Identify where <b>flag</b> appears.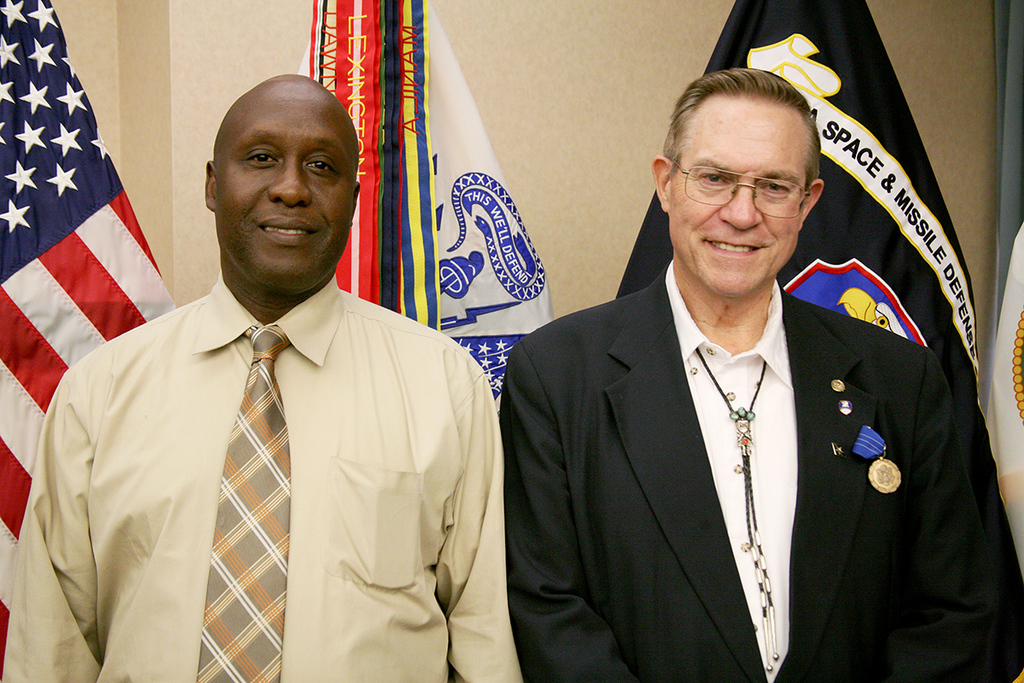
Appears at 963, 4, 1023, 657.
